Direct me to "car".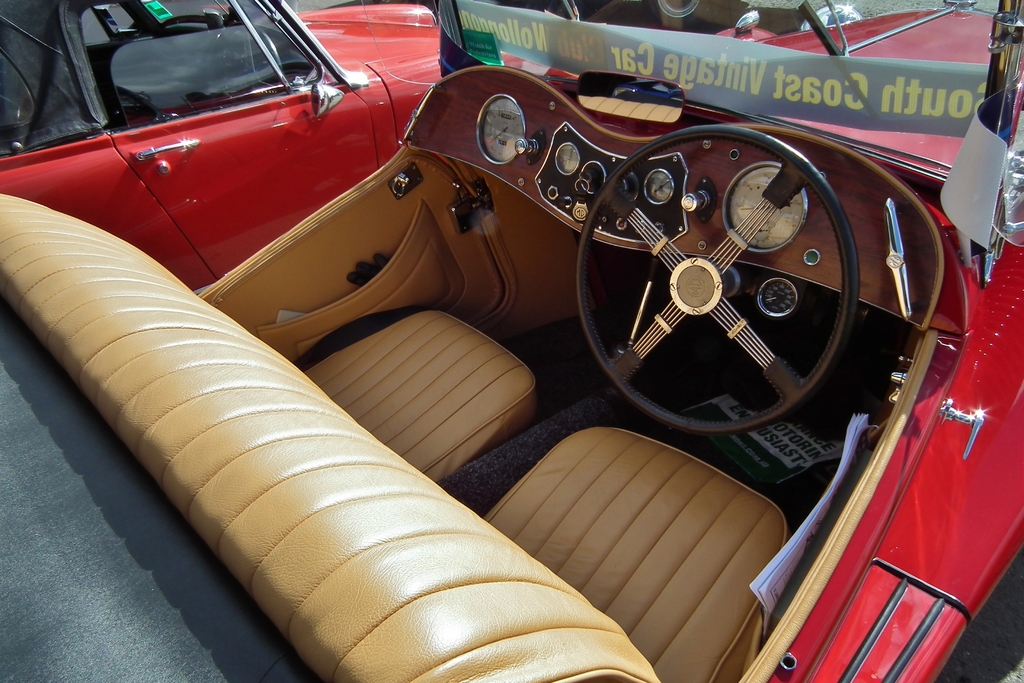
Direction: [x1=0, y1=44, x2=1023, y2=682].
